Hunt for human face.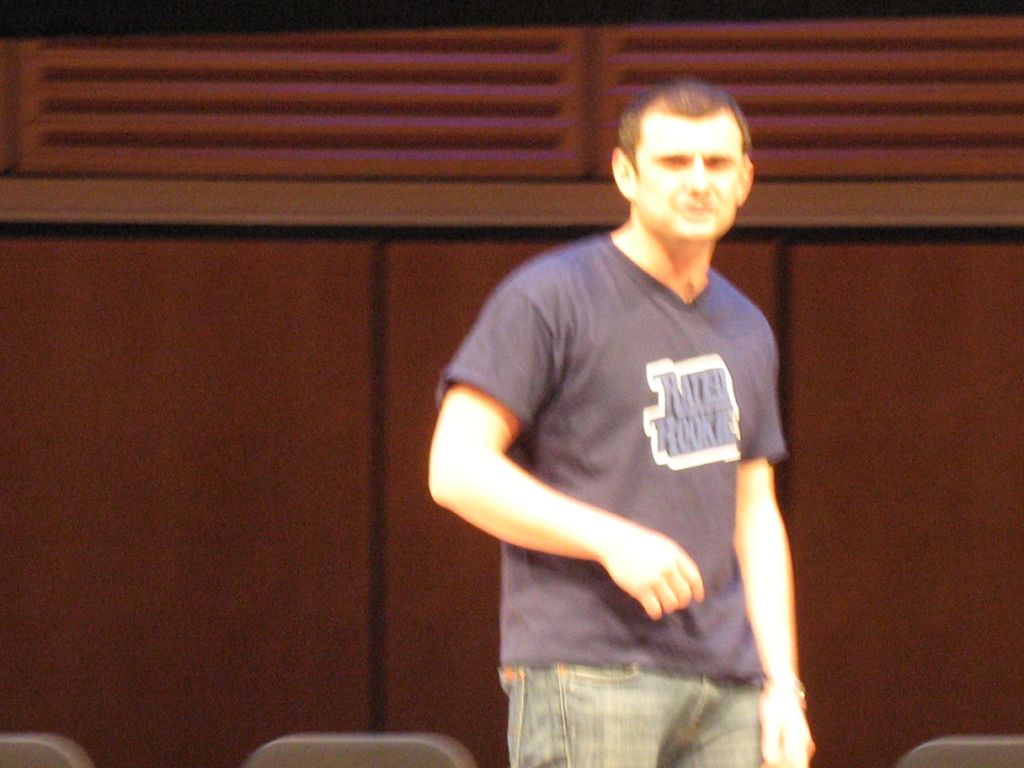
Hunted down at detection(635, 105, 738, 237).
